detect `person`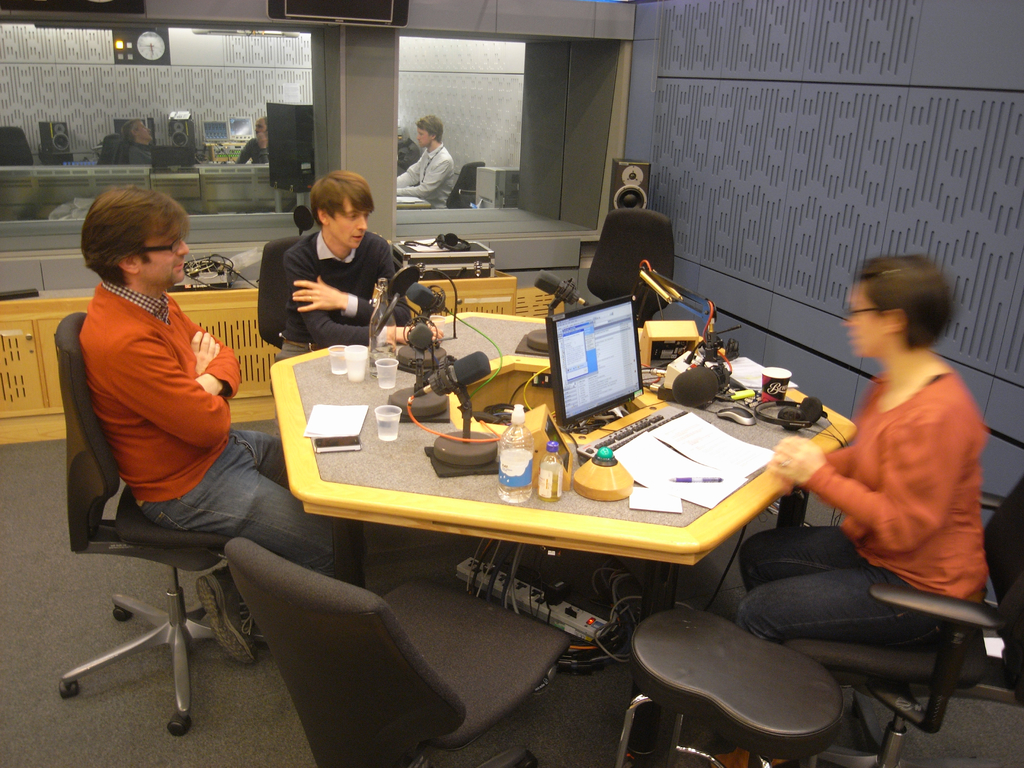
bbox=(241, 119, 268, 161)
